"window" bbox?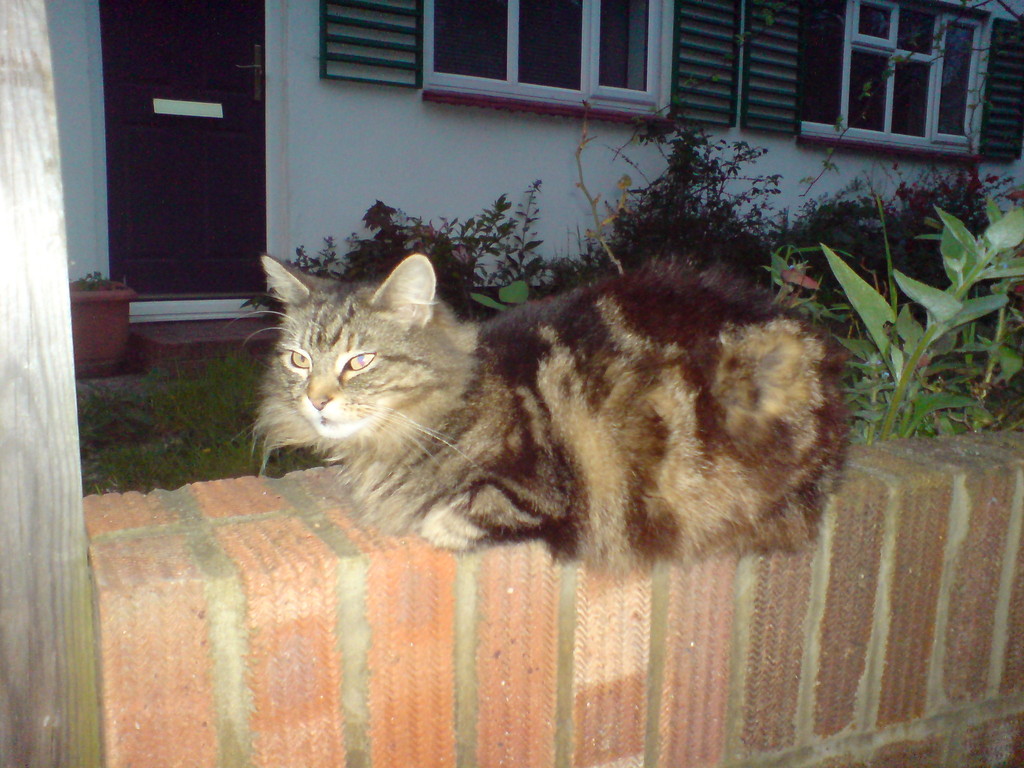
bbox=(742, 0, 1023, 163)
